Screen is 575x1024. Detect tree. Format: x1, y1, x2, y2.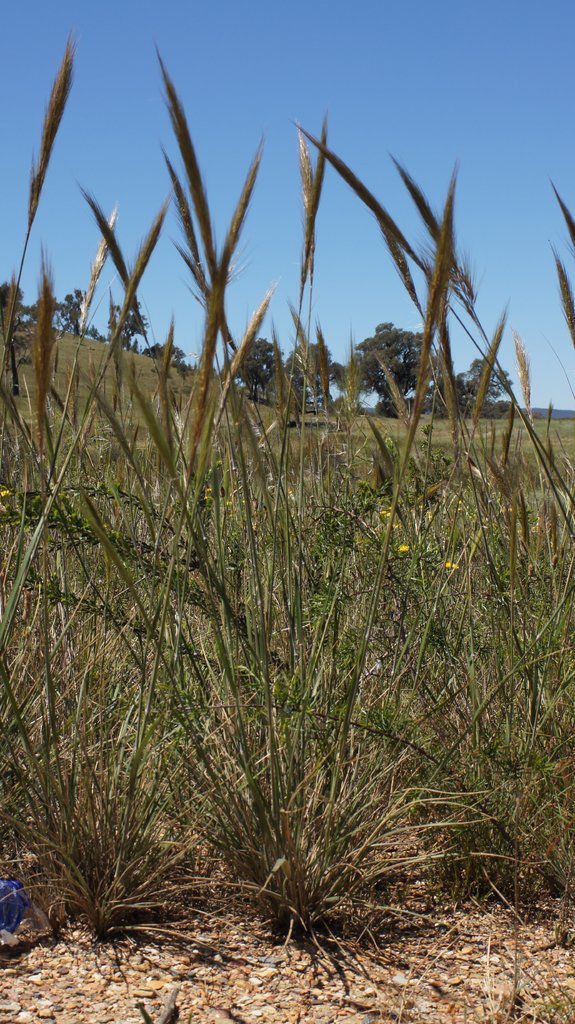
345, 313, 443, 409.
